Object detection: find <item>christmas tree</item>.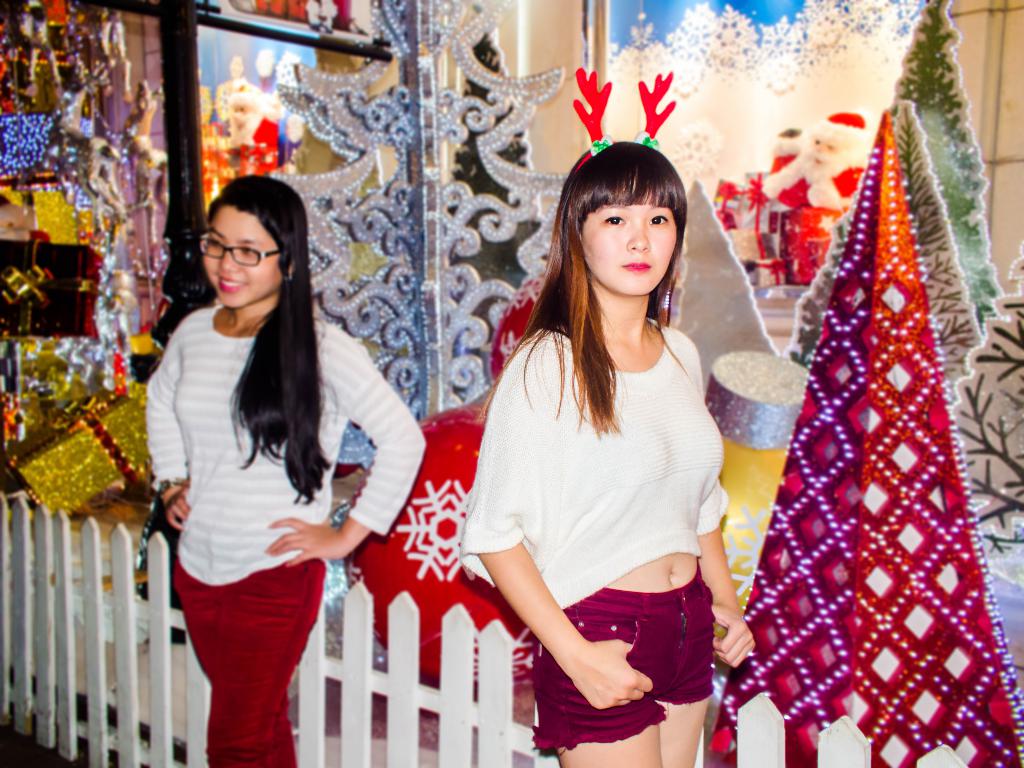
Rect(264, 0, 570, 470).
